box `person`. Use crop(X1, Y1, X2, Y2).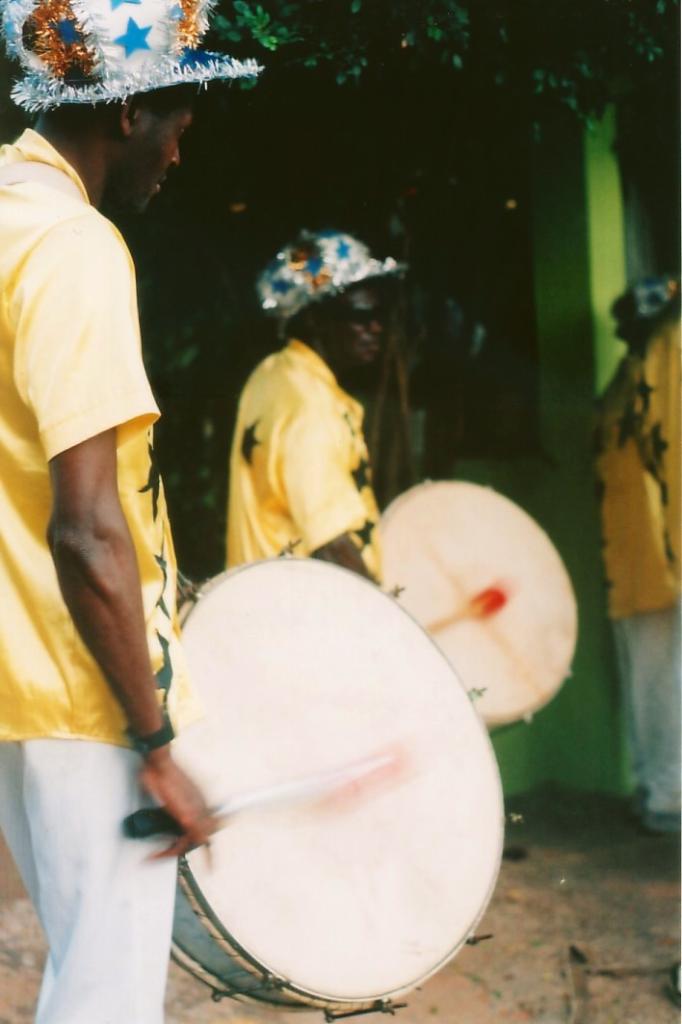
crop(202, 259, 401, 603).
